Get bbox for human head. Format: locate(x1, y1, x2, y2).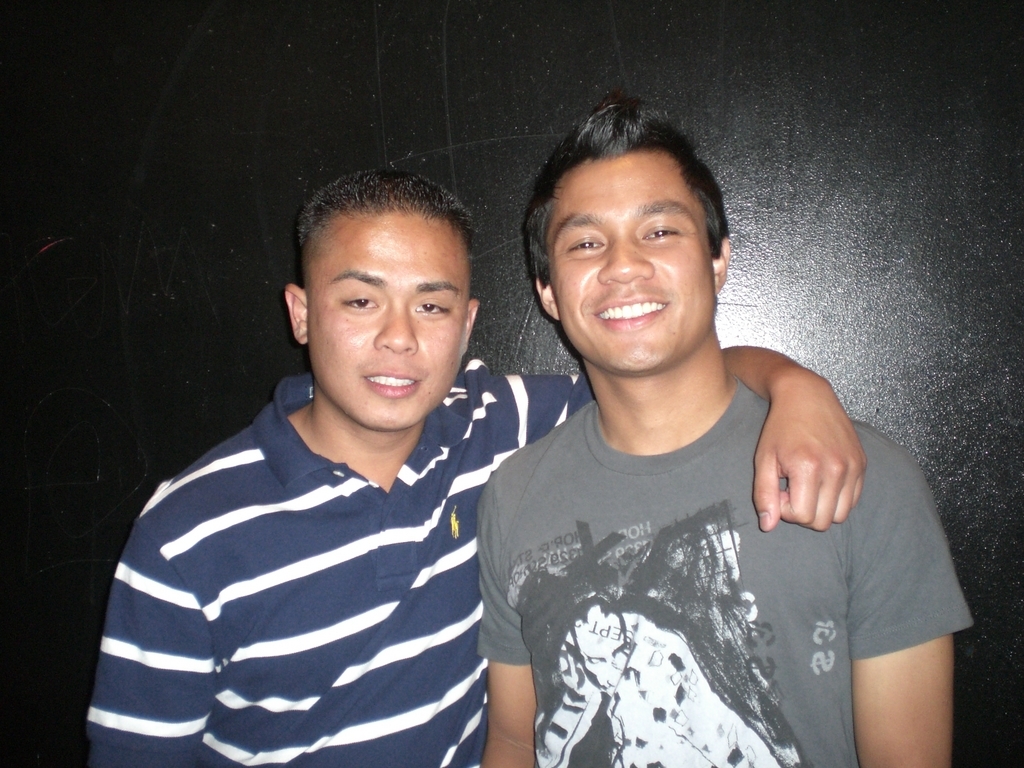
locate(519, 114, 745, 368).
